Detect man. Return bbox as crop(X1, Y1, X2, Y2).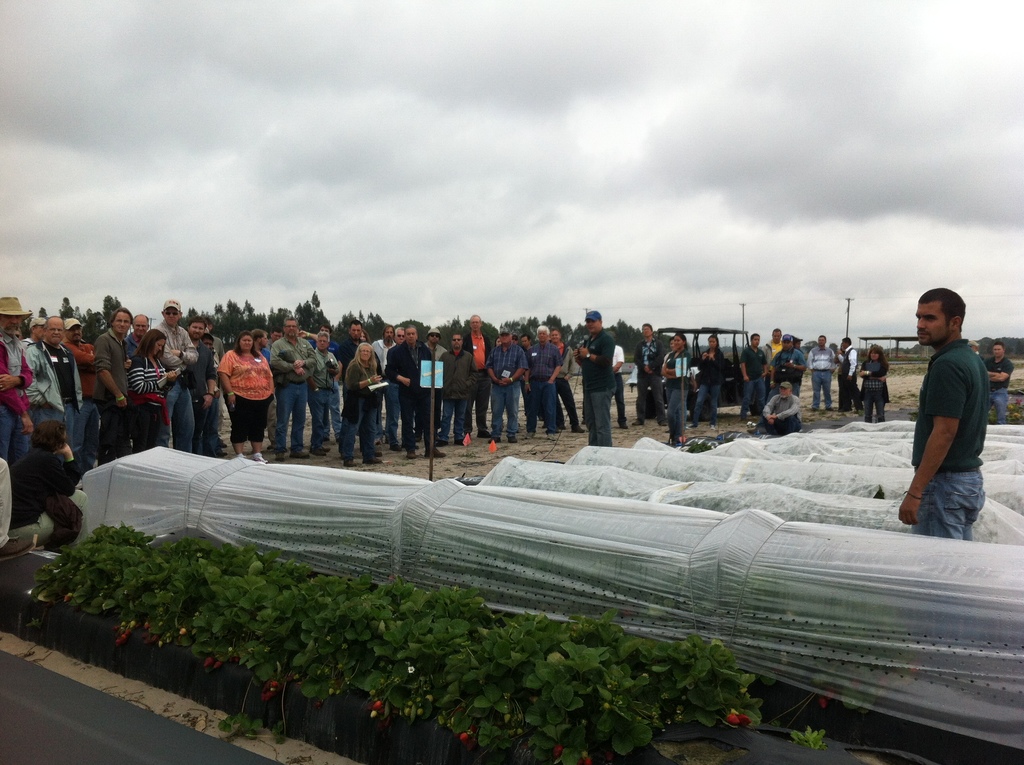
crop(440, 332, 480, 443).
